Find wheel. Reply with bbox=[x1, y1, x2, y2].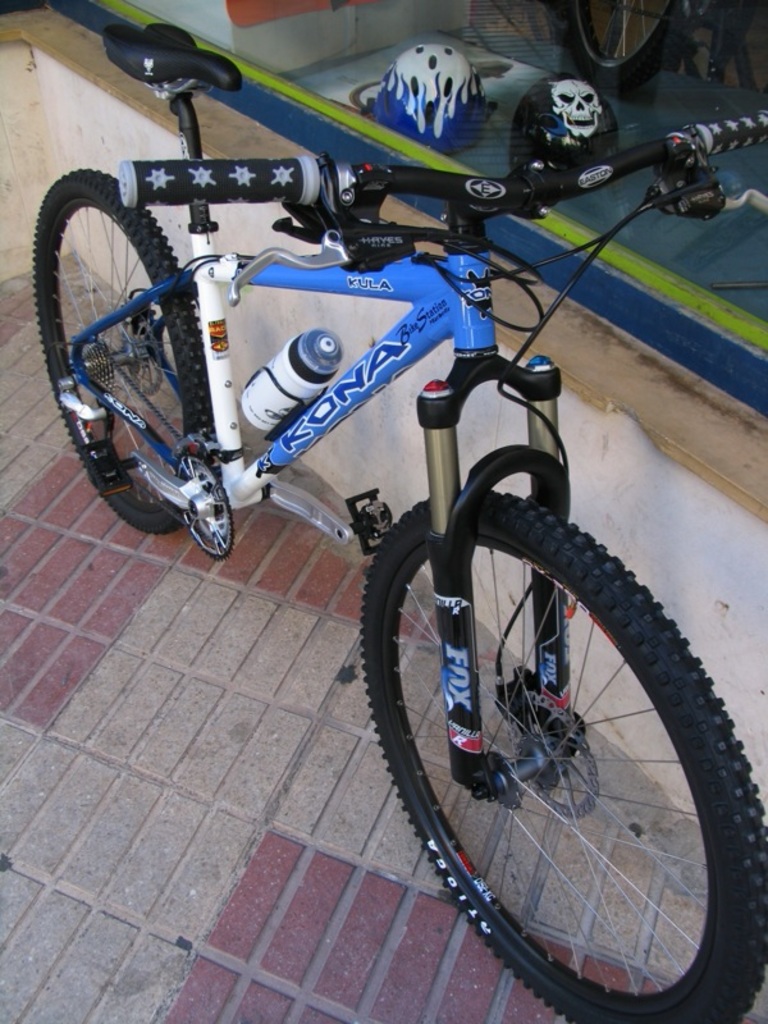
bbox=[29, 170, 221, 550].
